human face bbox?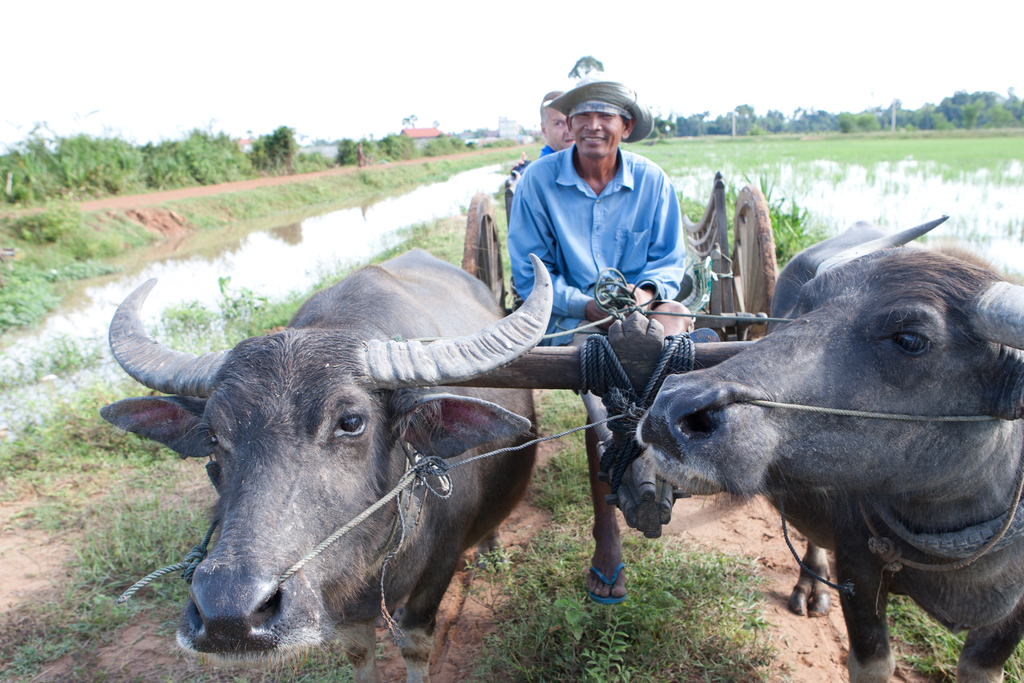
(571, 113, 626, 161)
